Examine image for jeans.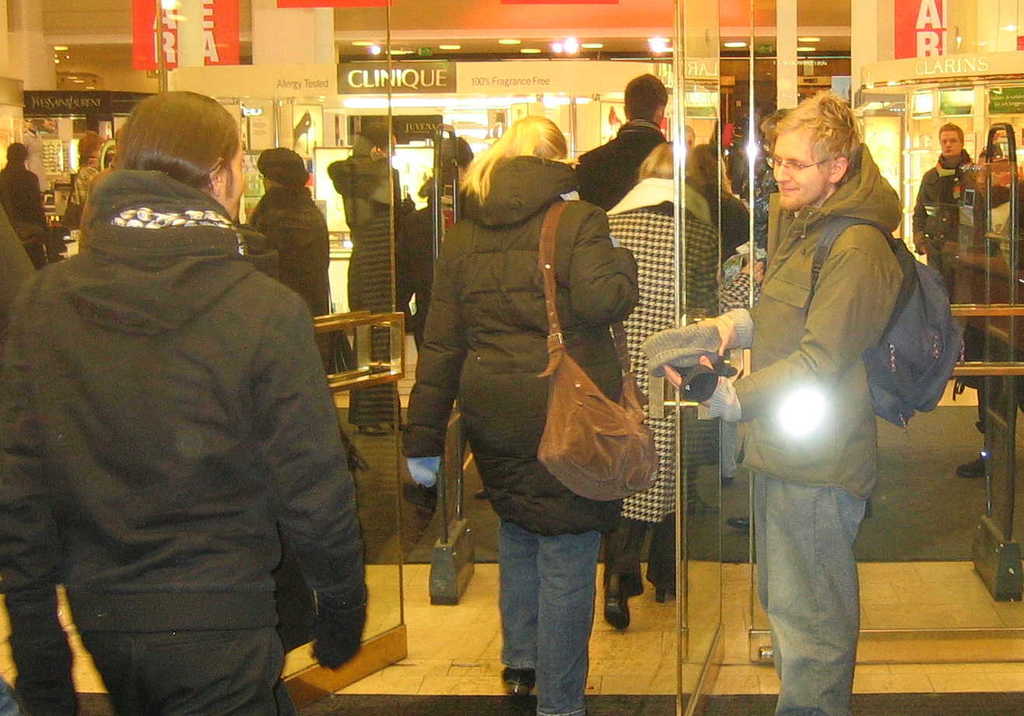
Examination result: 752:479:868:715.
